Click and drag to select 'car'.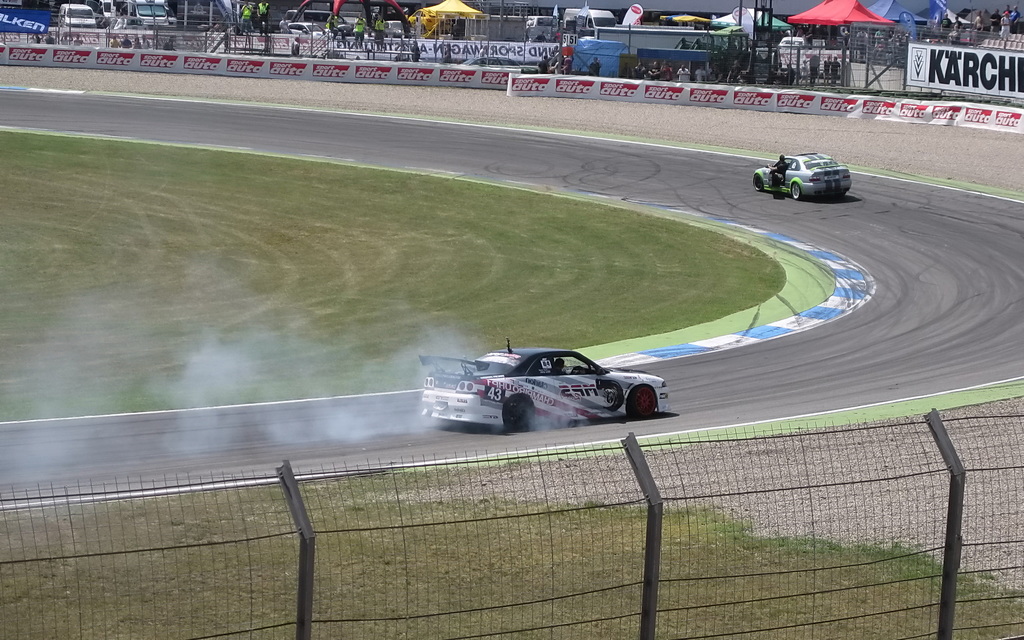
Selection: box=[282, 22, 326, 41].
